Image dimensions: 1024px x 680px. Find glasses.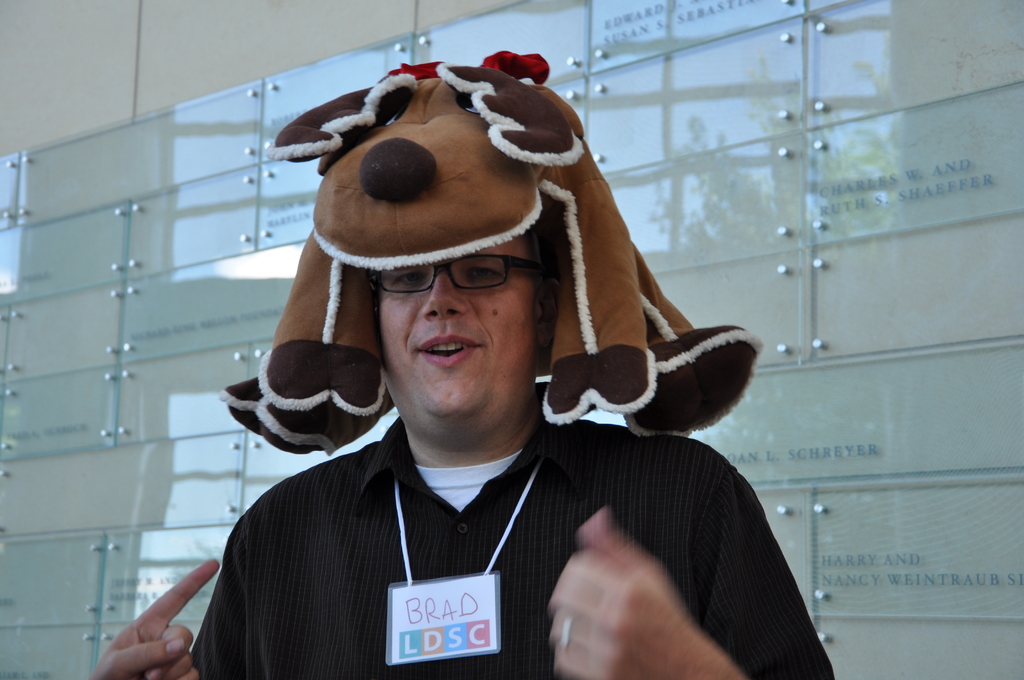
bbox=(376, 252, 548, 294).
